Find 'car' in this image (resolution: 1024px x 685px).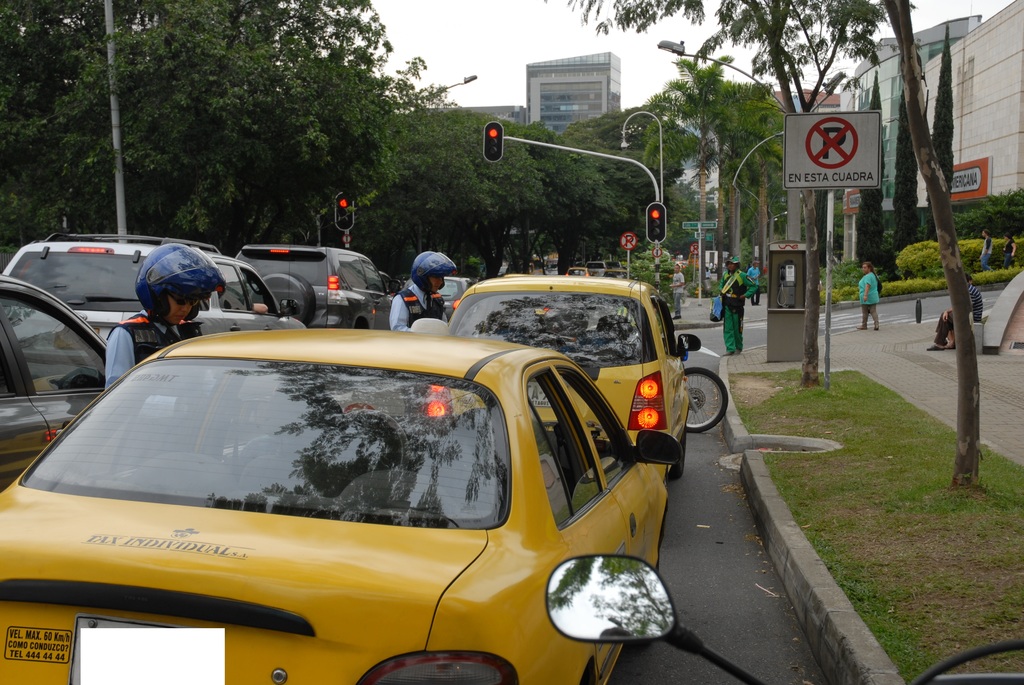
bbox(4, 221, 301, 347).
